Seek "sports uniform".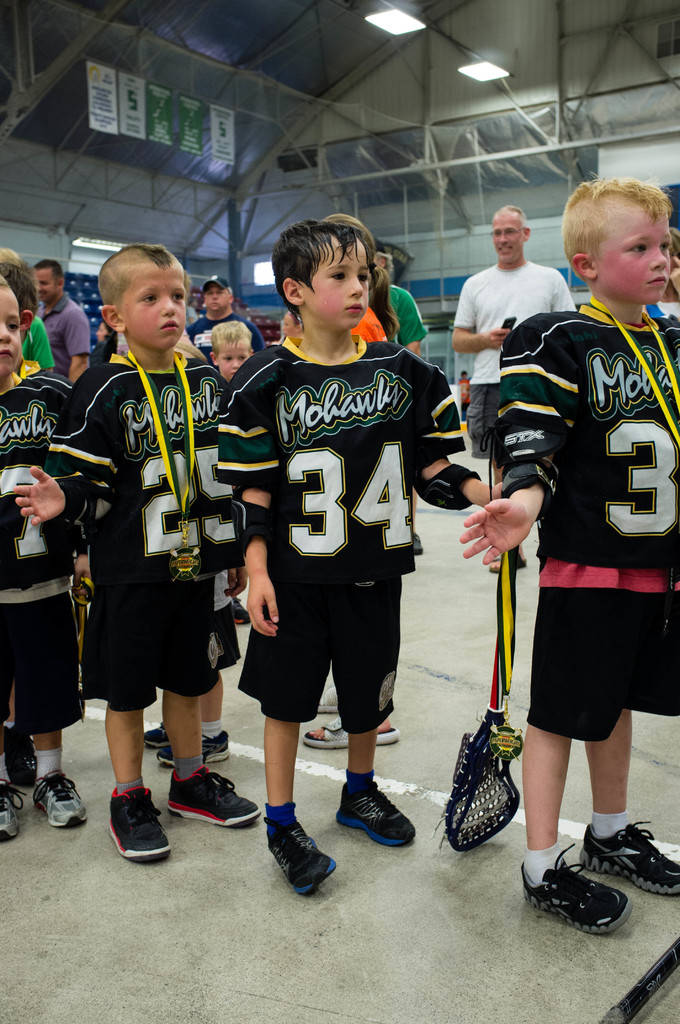
495, 302, 679, 932.
